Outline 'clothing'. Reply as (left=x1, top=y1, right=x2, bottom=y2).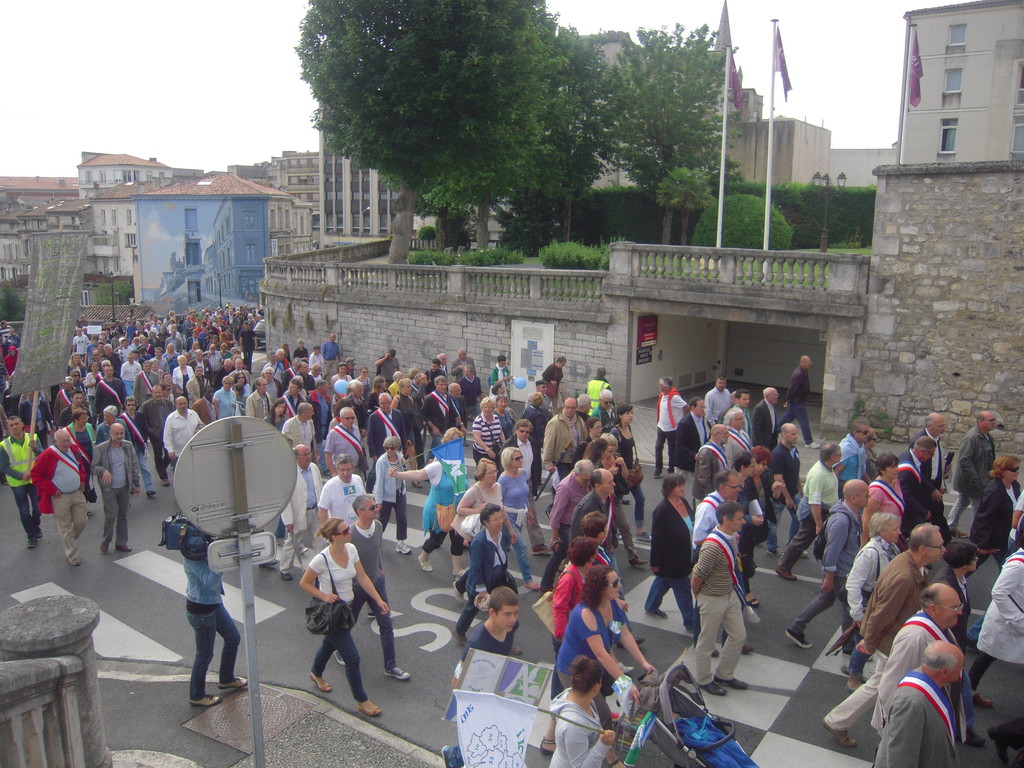
(left=84, top=370, right=100, bottom=412).
